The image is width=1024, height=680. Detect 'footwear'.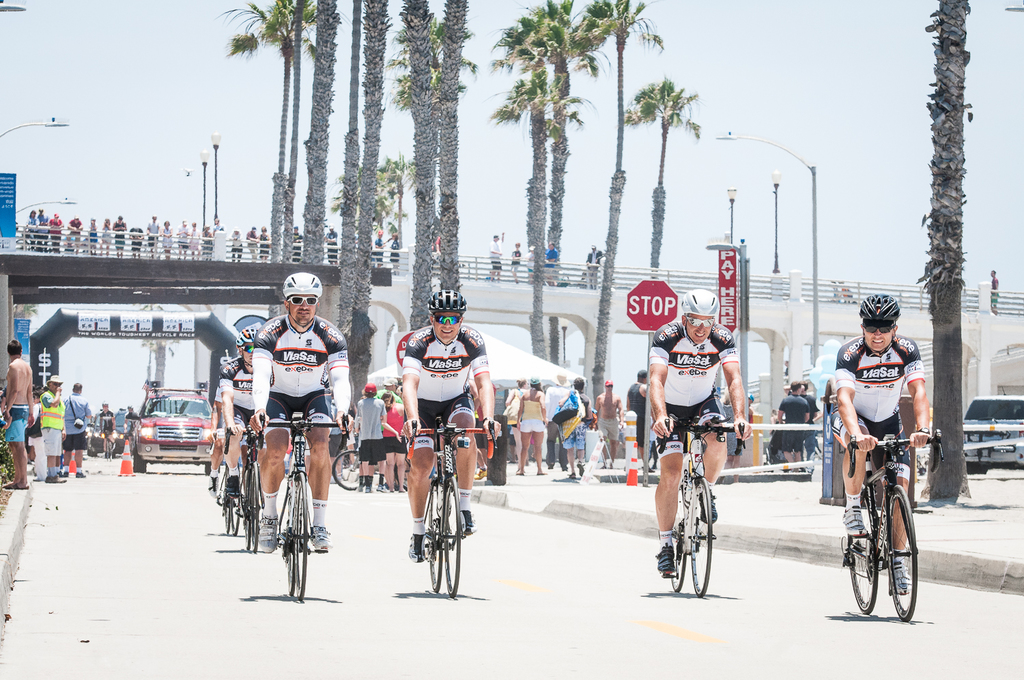
Detection: bbox=[10, 479, 25, 491].
